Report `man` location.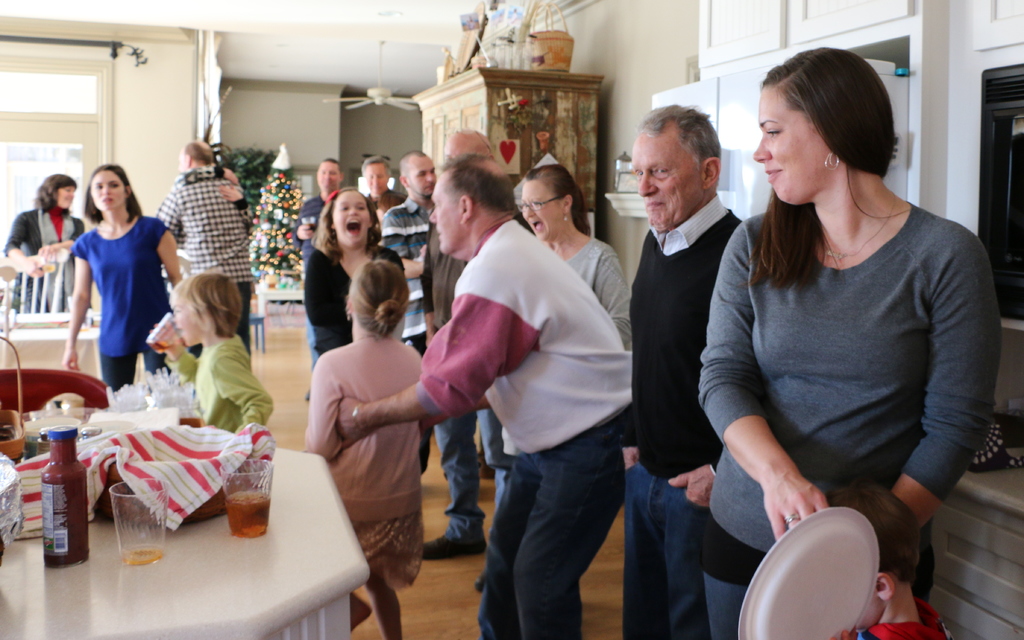
Report: 157 140 253 360.
